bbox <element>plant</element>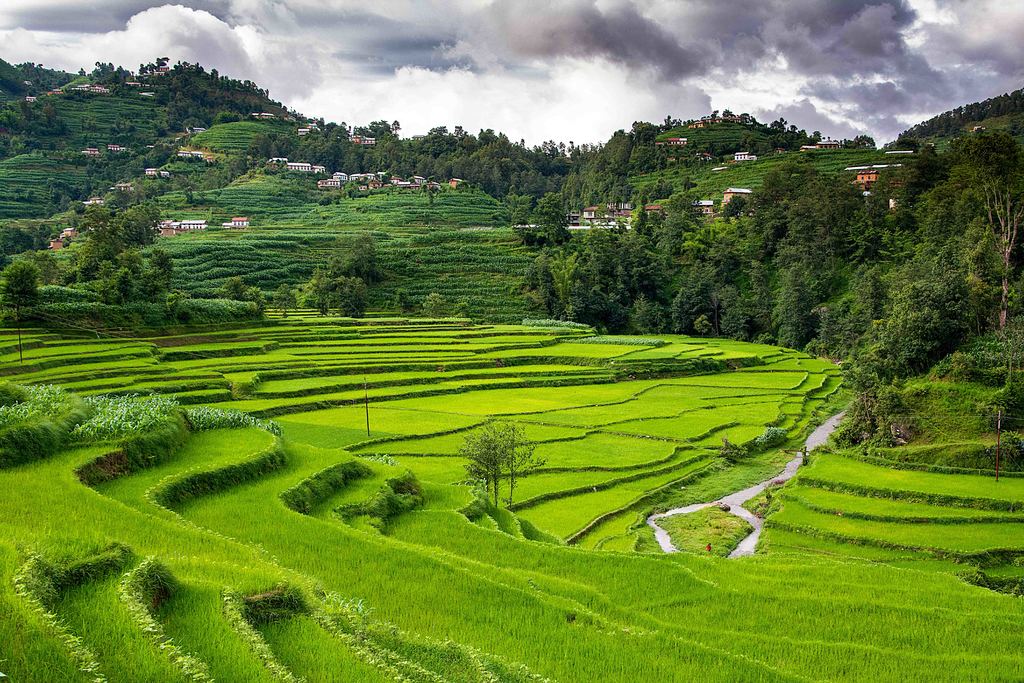
region(67, 390, 182, 446)
